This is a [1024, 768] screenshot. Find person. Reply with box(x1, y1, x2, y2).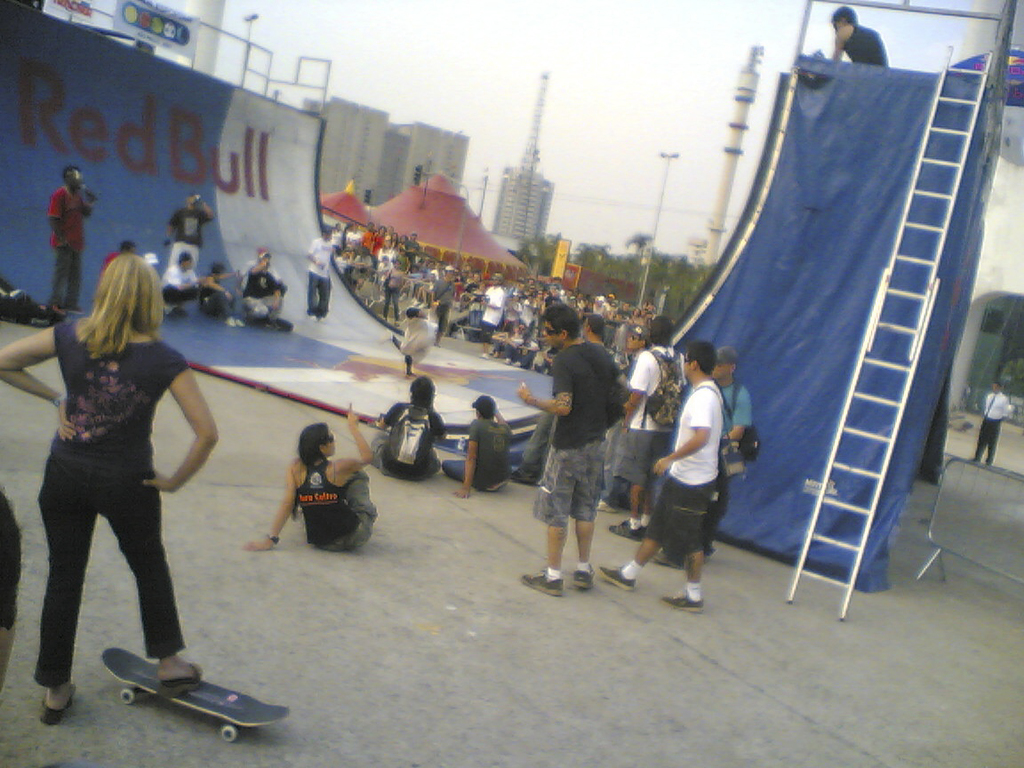
box(19, 223, 215, 716).
